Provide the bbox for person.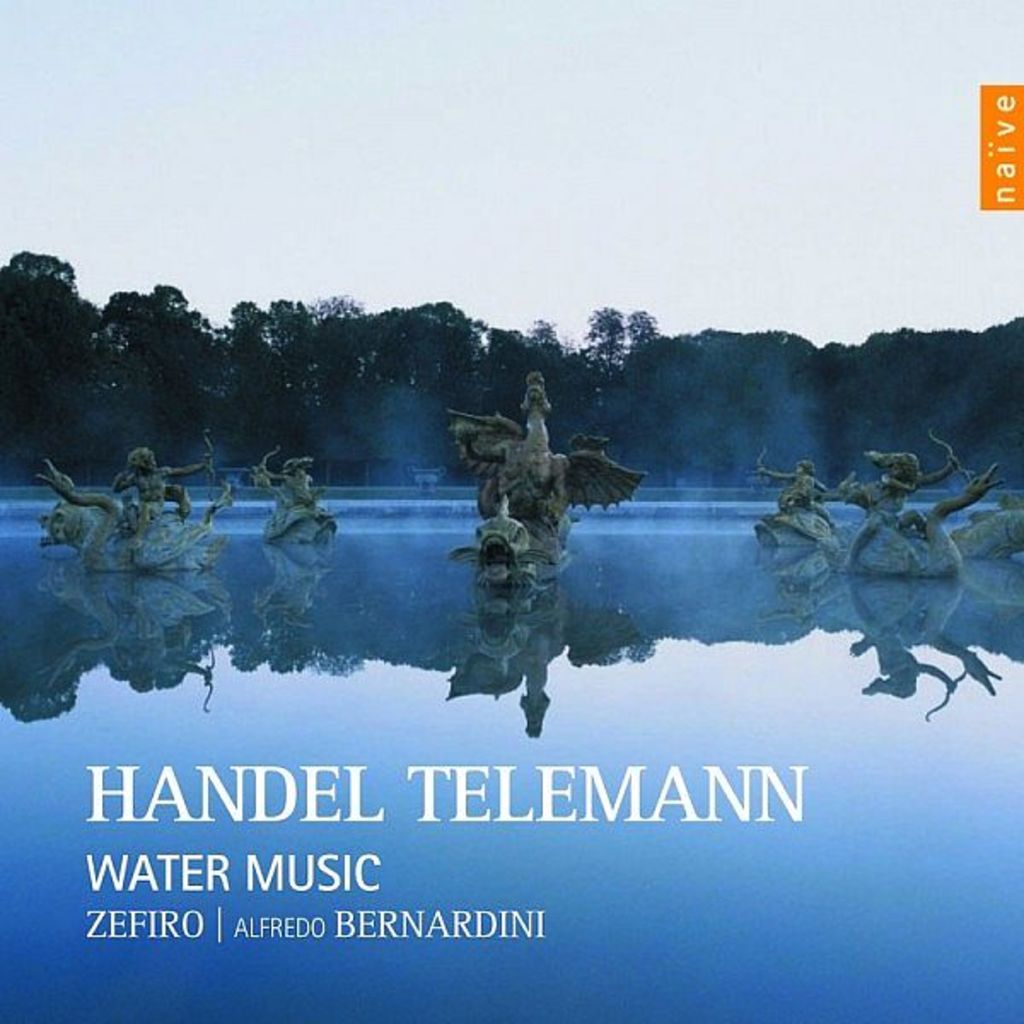
[left=828, top=445, right=971, bottom=567].
